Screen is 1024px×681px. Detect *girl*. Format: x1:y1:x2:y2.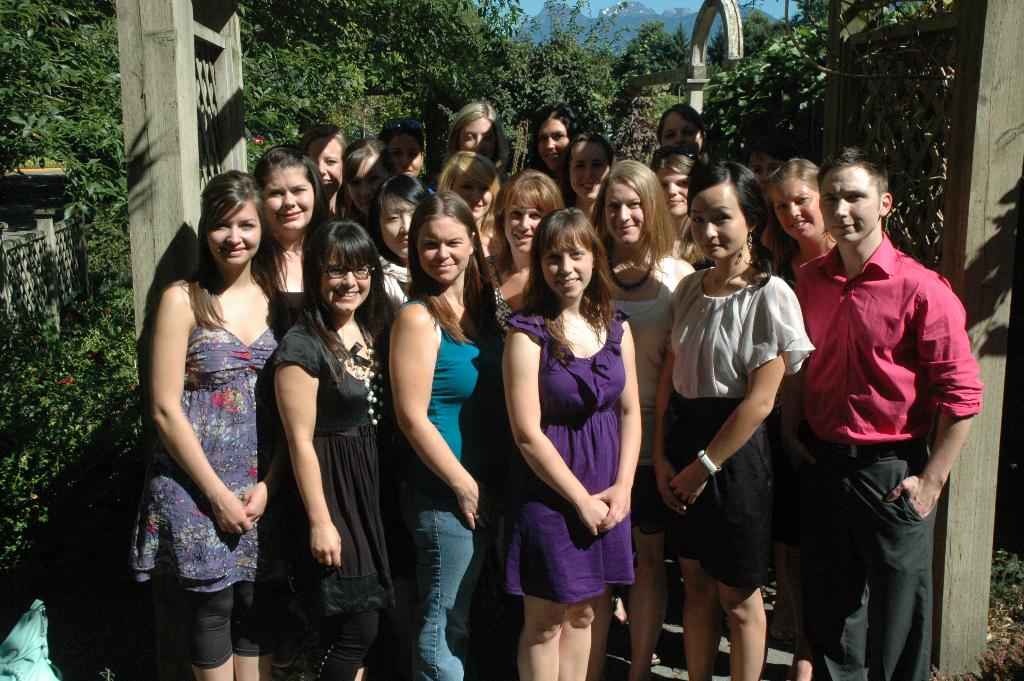
656:160:809:680.
